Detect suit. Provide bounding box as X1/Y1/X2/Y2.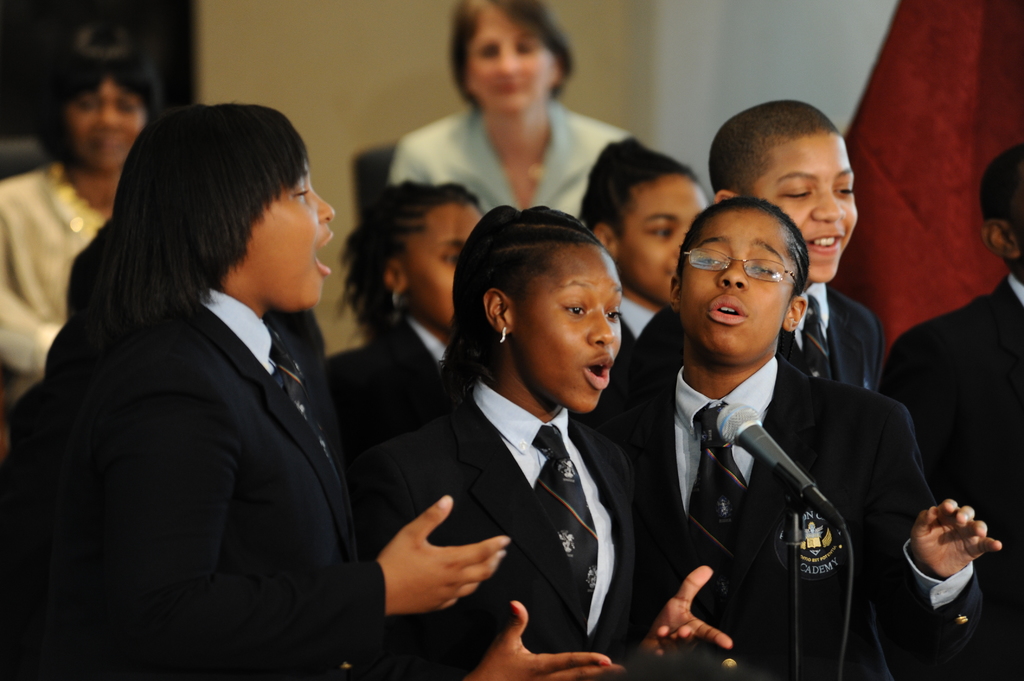
320/310/440/431.
